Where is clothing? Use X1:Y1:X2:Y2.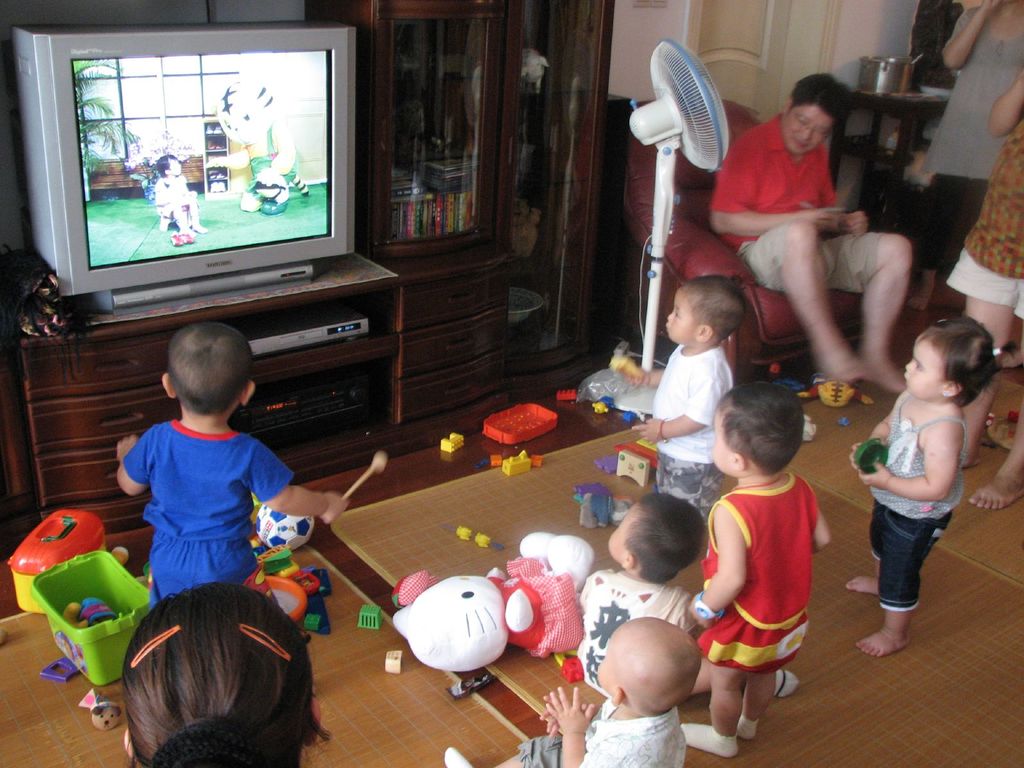
648:346:730:525.
